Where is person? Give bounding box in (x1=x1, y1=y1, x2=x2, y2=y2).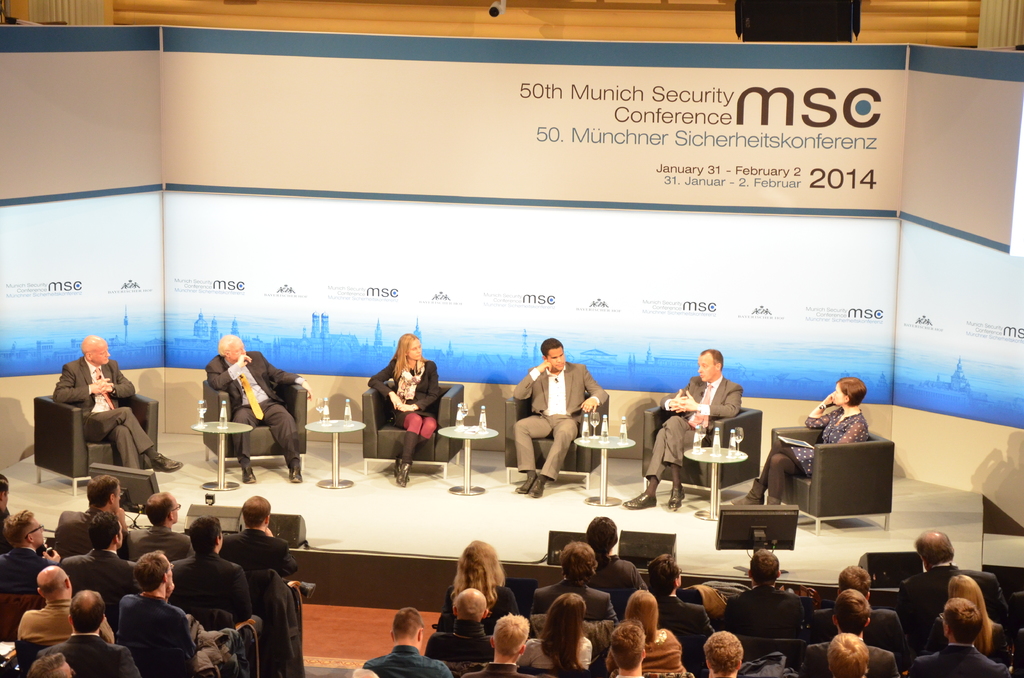
(x1=166, y1=511, x2=252, y2=636).
